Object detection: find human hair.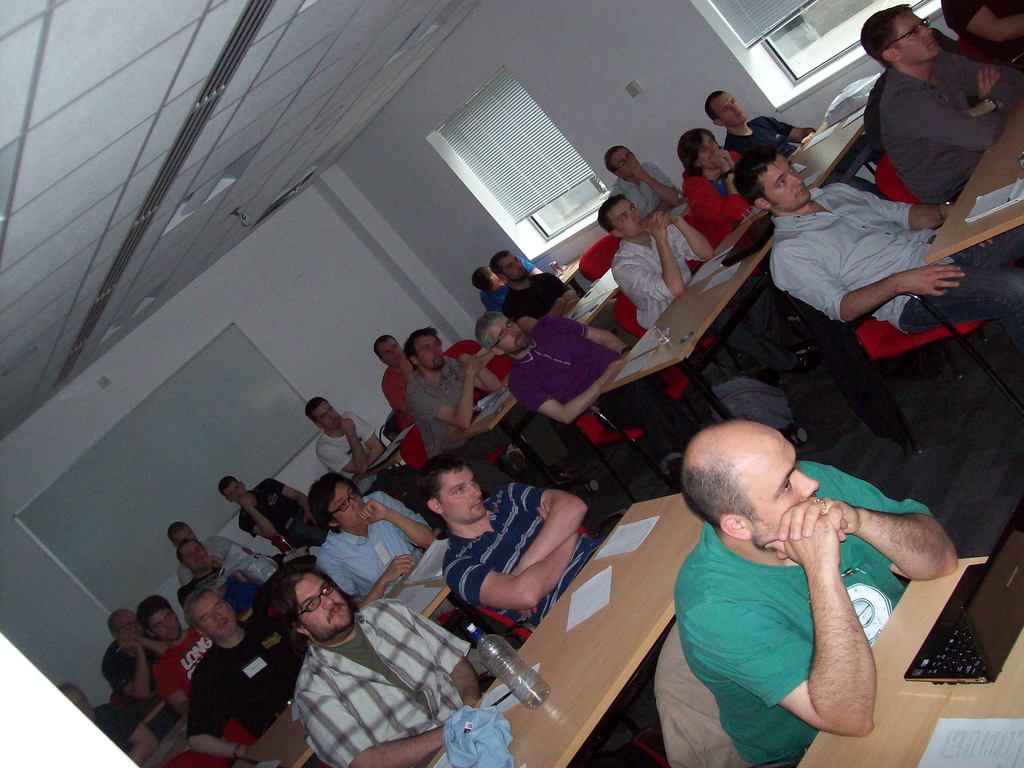
<box>470,267,492,294</box>.
